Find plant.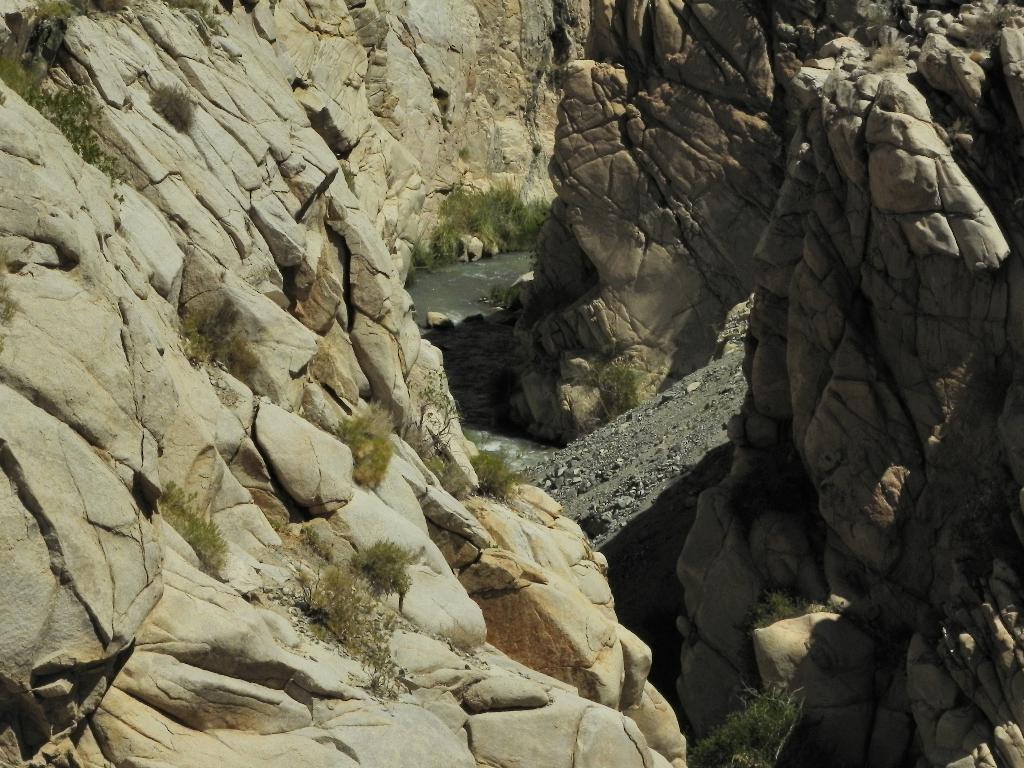
bbox(687, 680, 804, 767).
